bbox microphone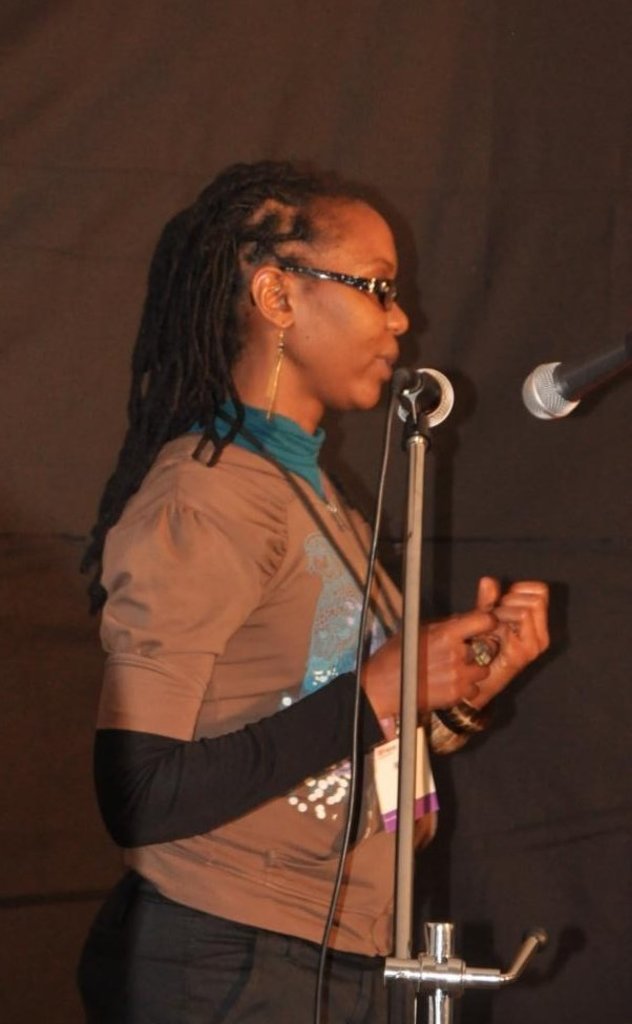
rect(523, 336, 604, 418)
